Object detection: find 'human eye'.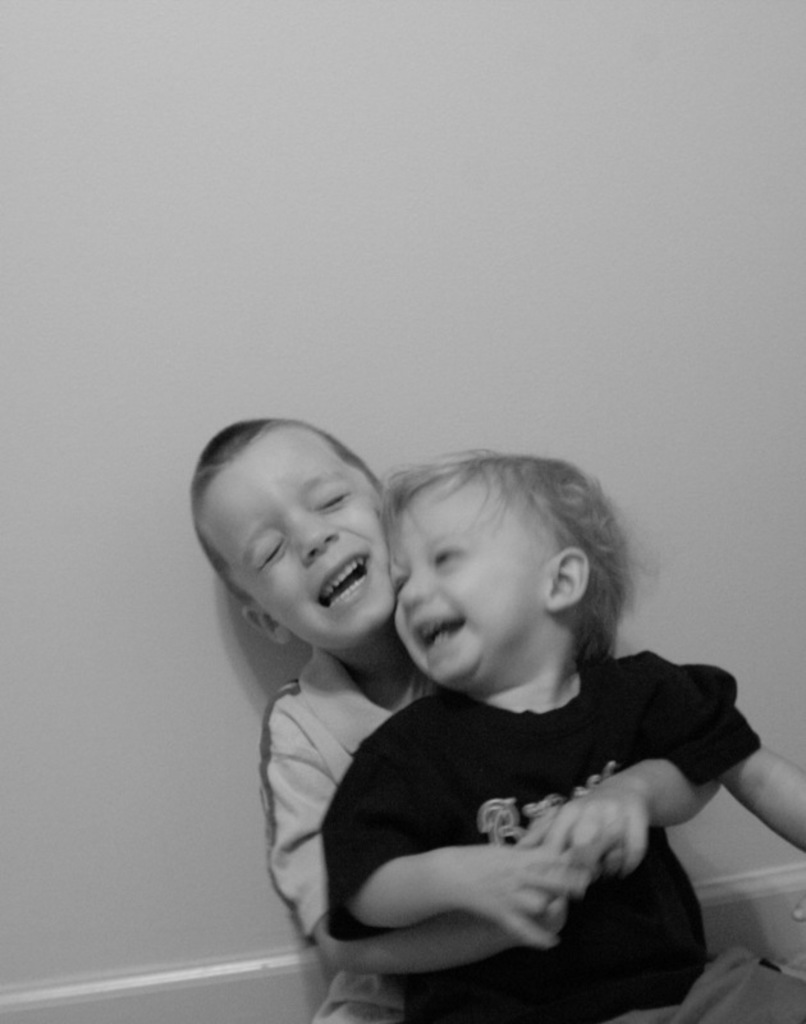
l=256, t=540, r=287, b=572.
